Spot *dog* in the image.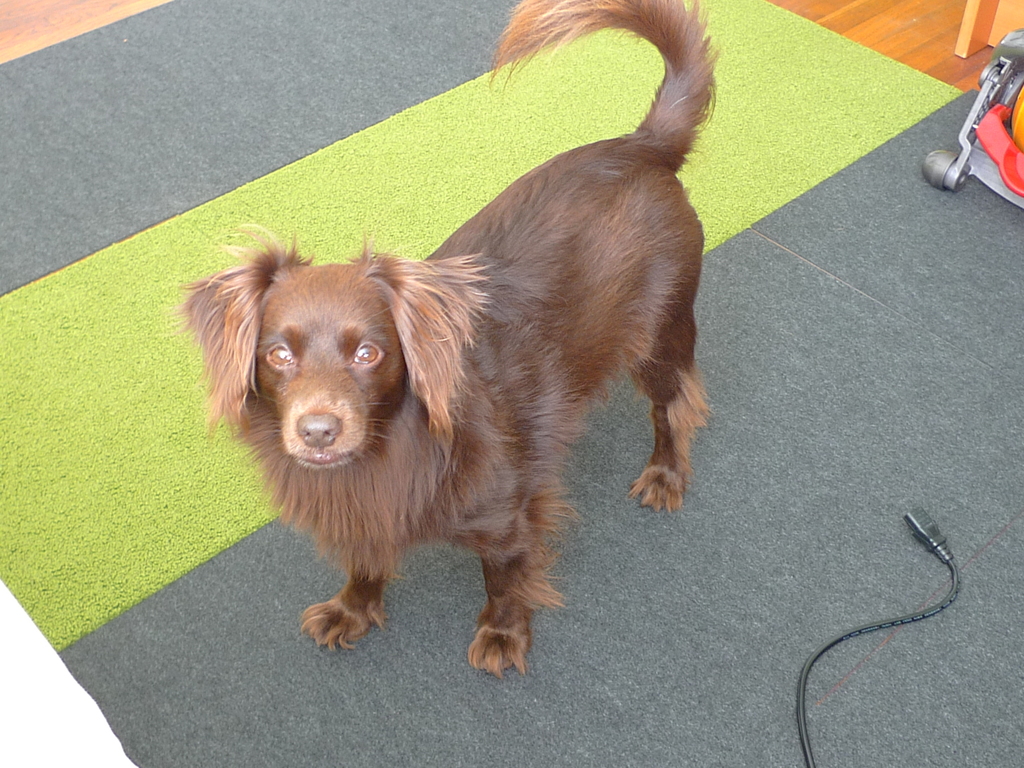
*dog* found at box(168, 0, 727, 679).
